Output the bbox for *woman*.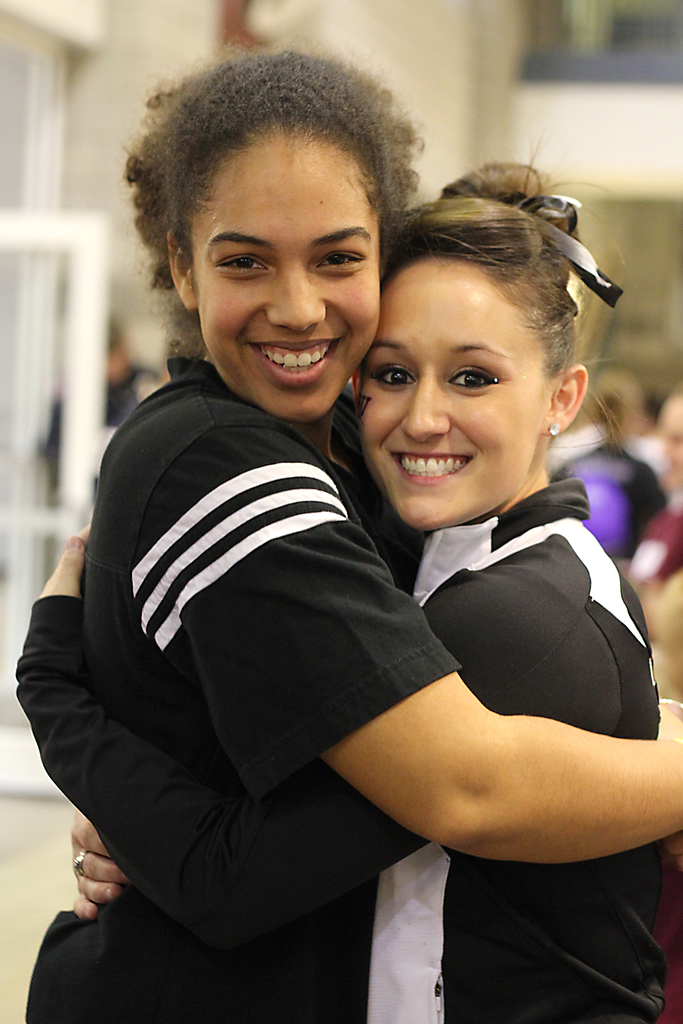
(x1=69, y1=159, x2=682, y2=1023).
